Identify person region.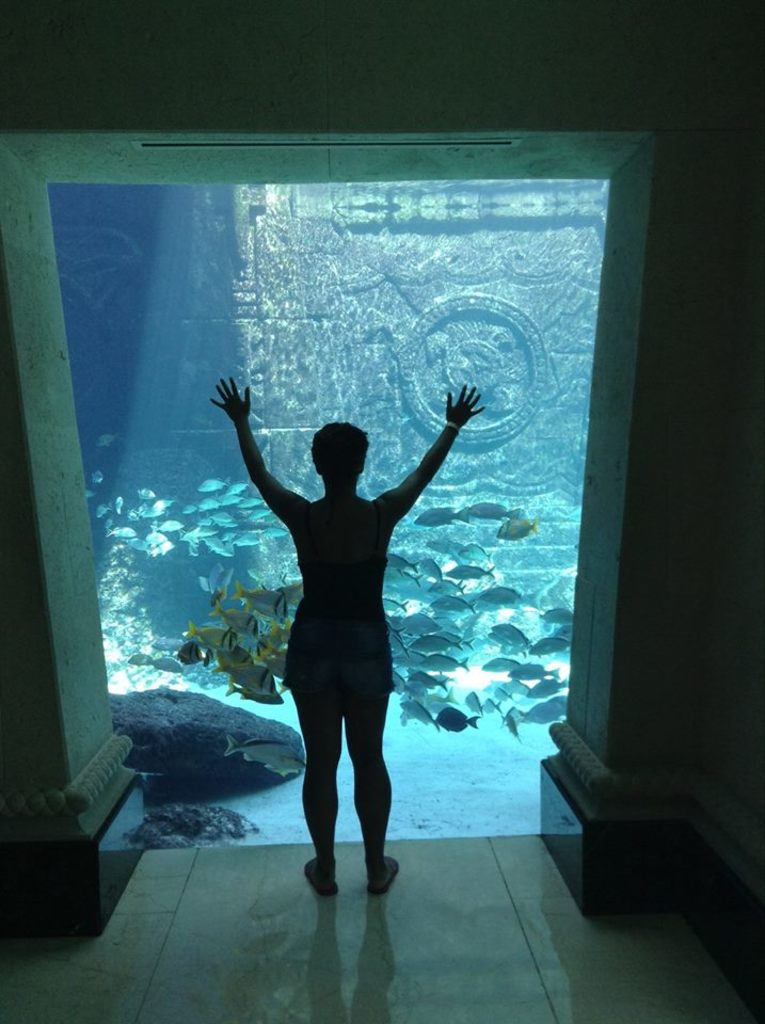
Region: x1=222, y1=324, x2=474, y2=903.
